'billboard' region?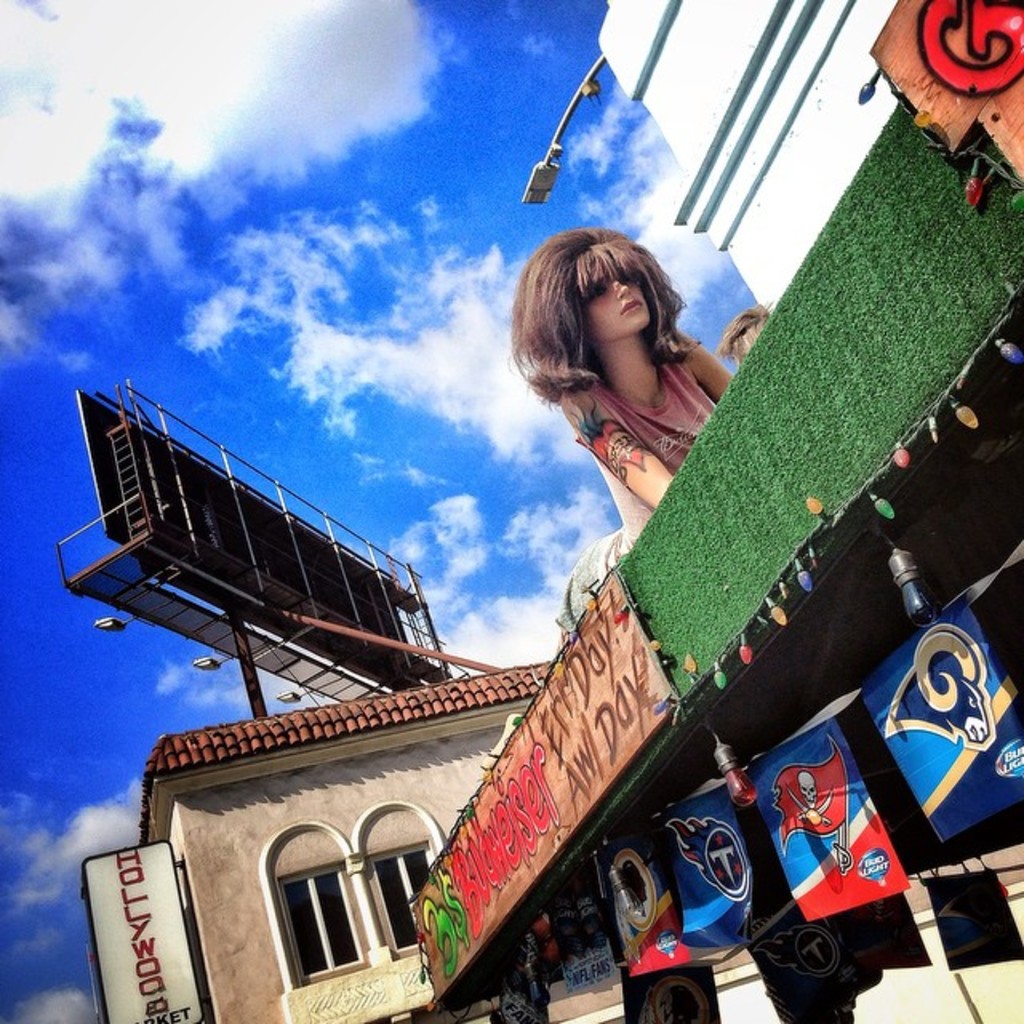
locate(411, 576, 686, 990)
